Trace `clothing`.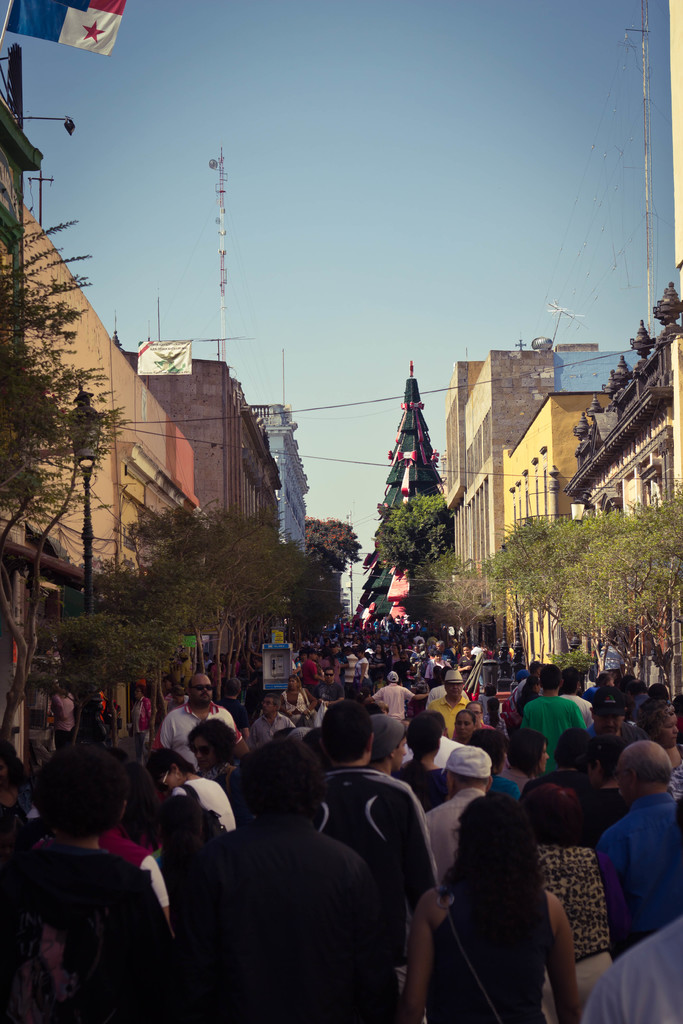
Traced to left=588, top=915, right=682, bottom=1023.
